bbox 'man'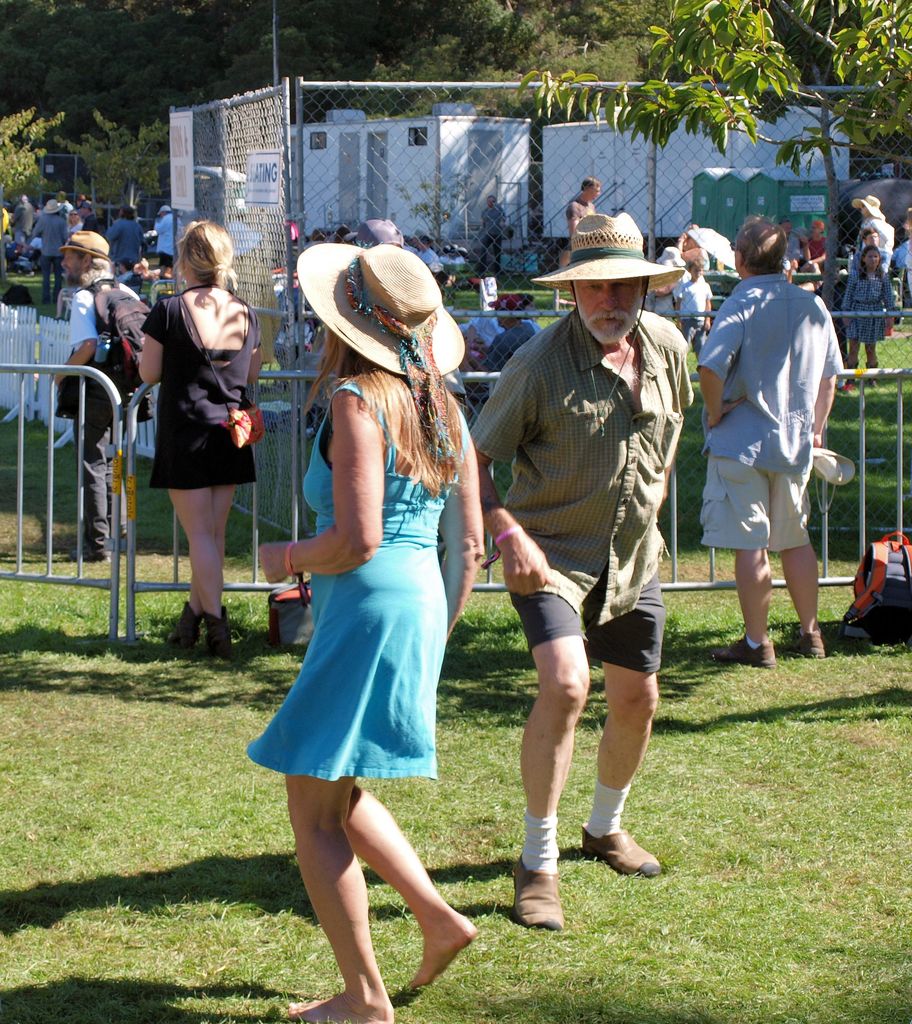
pyautogui.locateOnScreen(675, 228, 713, 273)
